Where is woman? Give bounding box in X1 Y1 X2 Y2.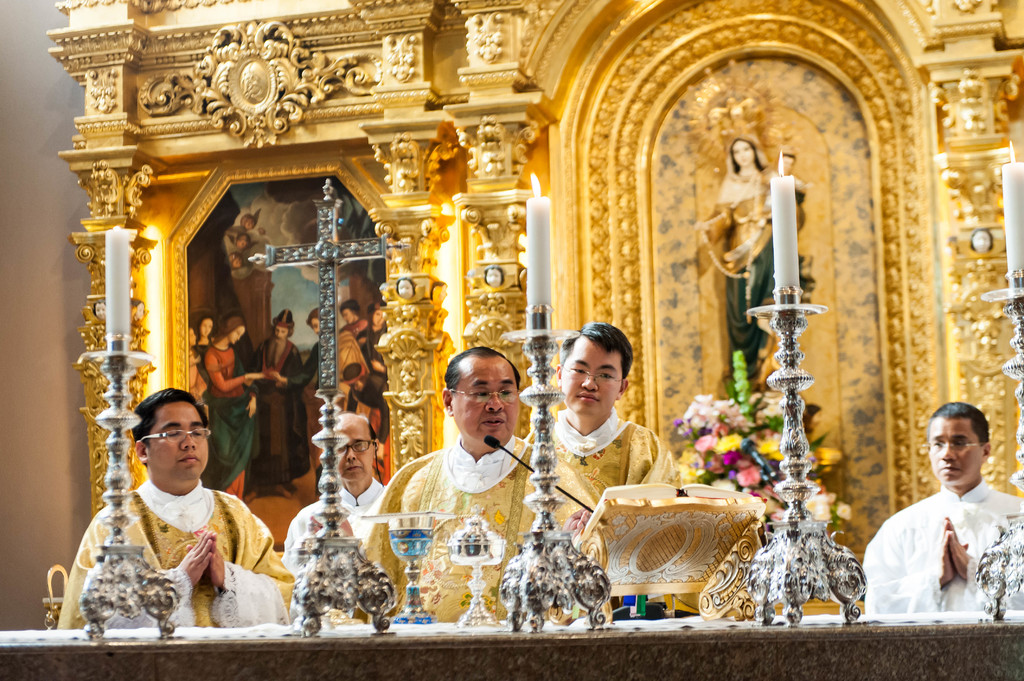
699 133 806 393.
